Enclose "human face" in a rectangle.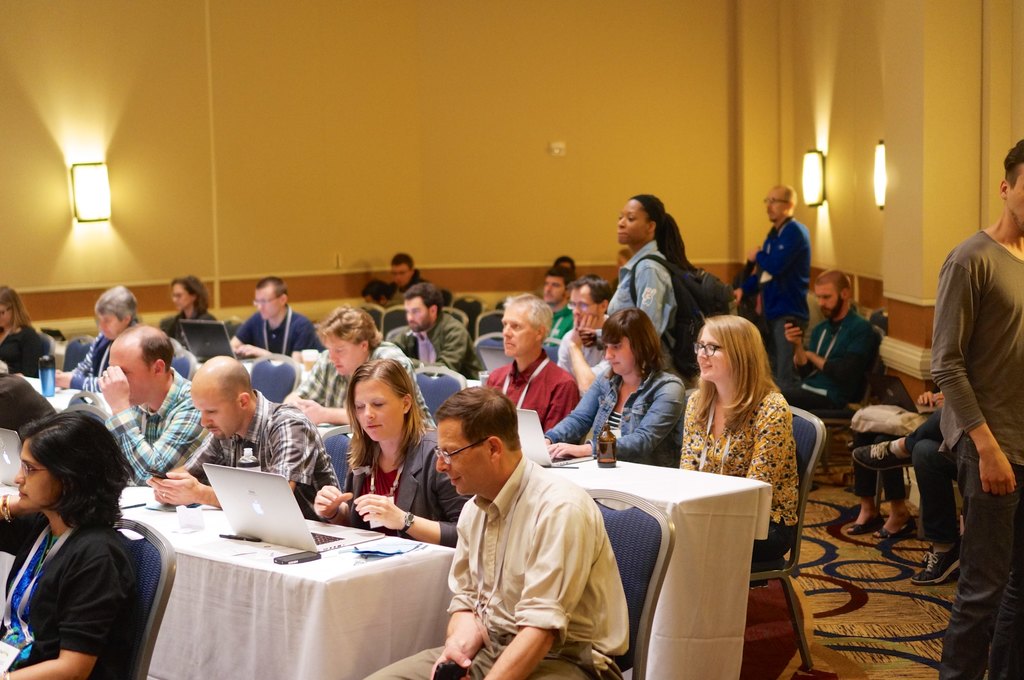
rect(106, 354, 159, 409).
